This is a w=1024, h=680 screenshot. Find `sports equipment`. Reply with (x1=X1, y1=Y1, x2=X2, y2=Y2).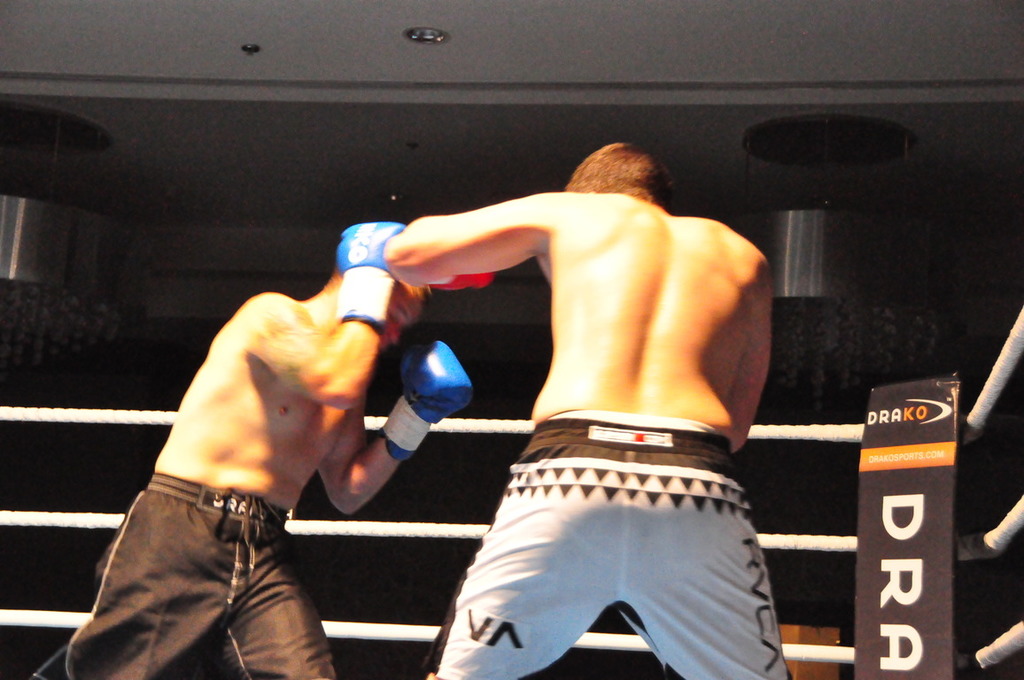
(x1=378, y1=342, x2=471, y2=462).
